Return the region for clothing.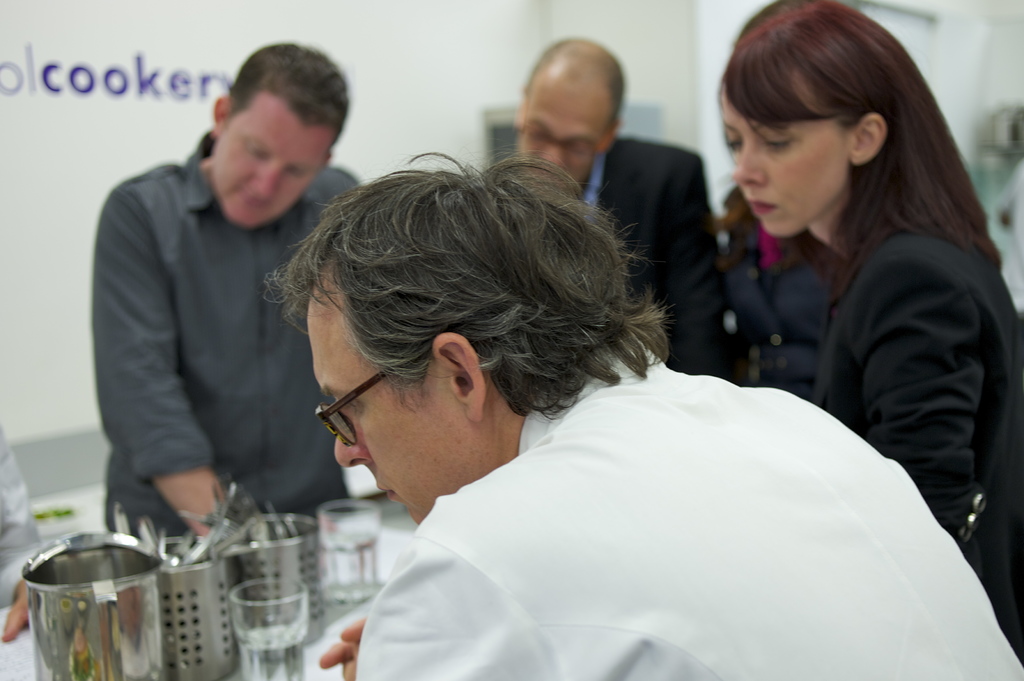
bbox=[794, 228, 1023, 672].
